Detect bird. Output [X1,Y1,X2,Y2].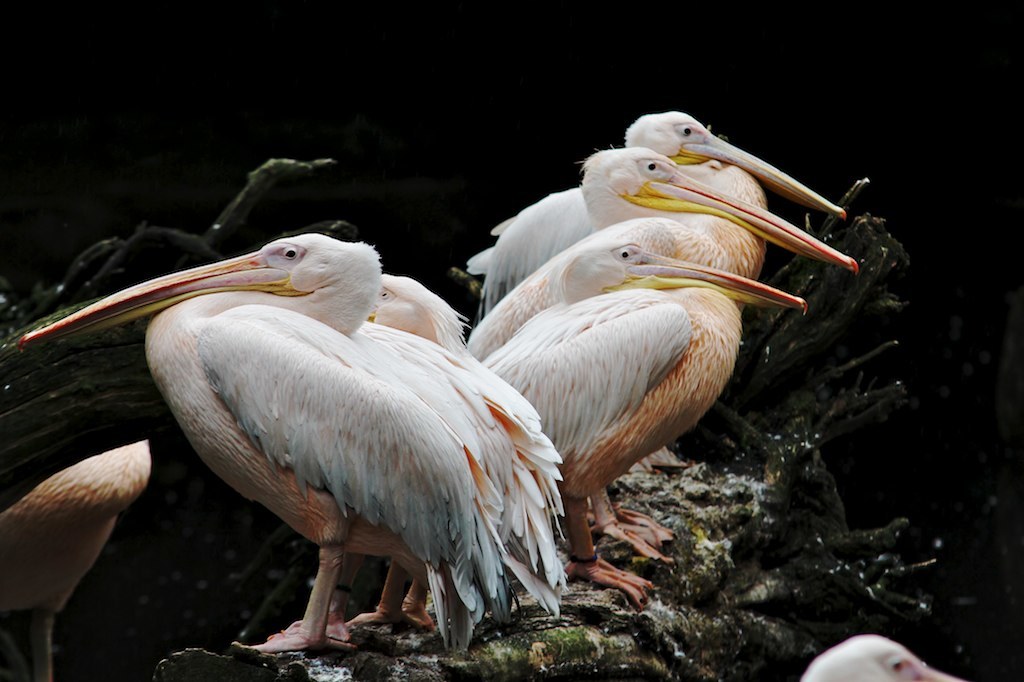
[472,110,826,471].
